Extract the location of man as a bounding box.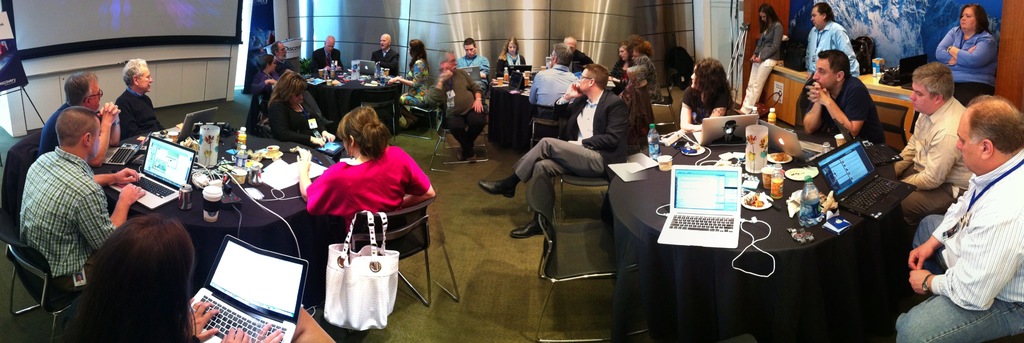
(312,37,343,76).
